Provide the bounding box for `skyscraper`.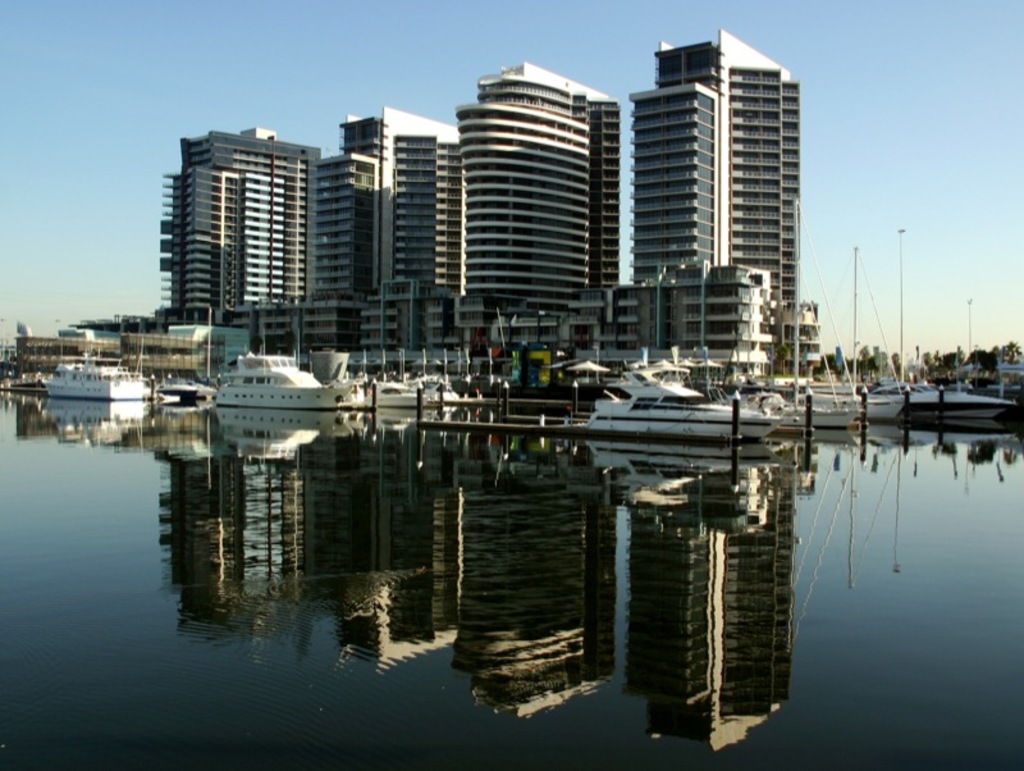
select_region(312, 102, 467, 352).
